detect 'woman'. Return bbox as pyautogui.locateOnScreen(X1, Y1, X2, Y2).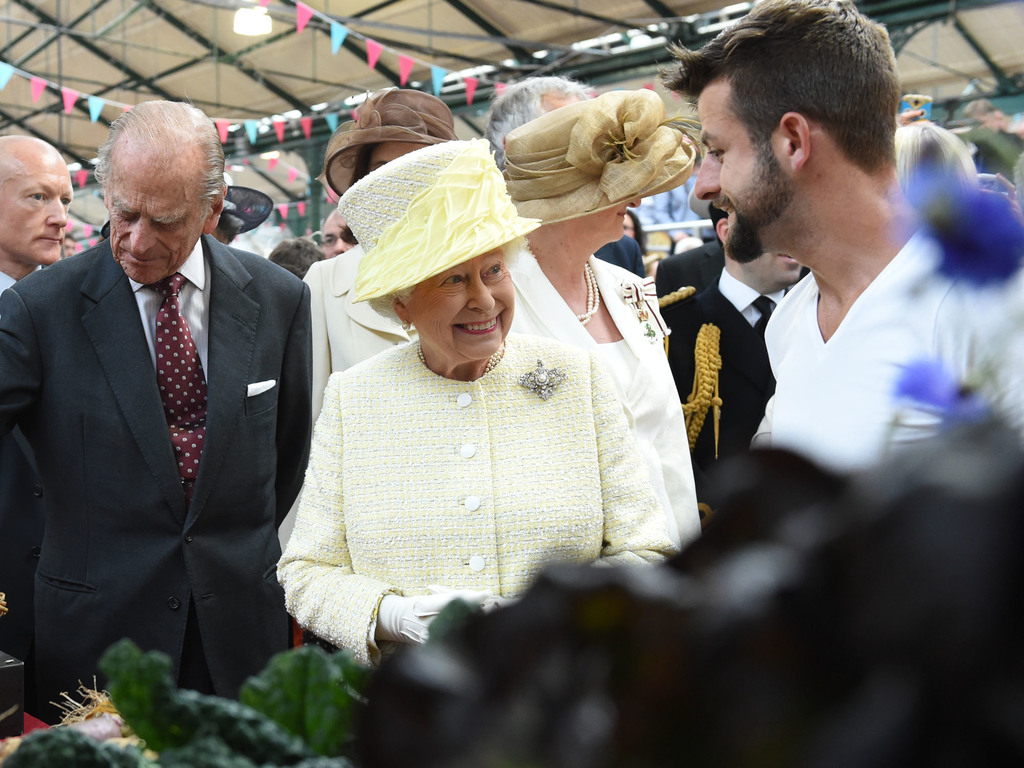
pyautogui.locateOnScreen(268, 135, 675, 657).
